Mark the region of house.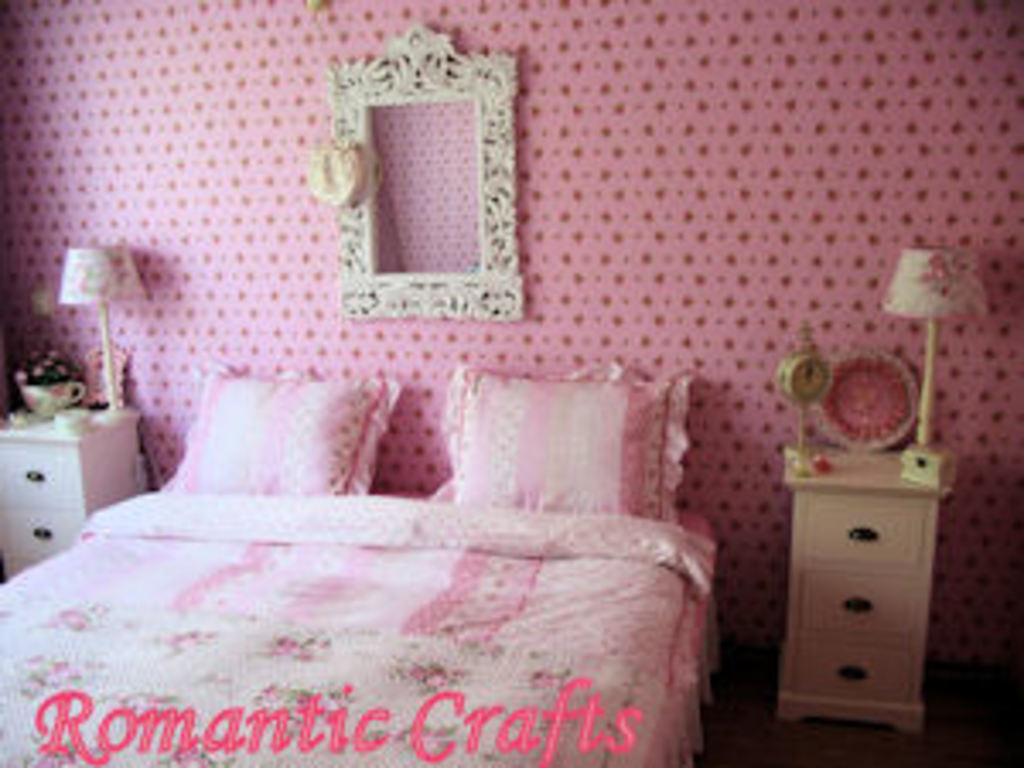
Region: (0, 0, 1021, 765).
